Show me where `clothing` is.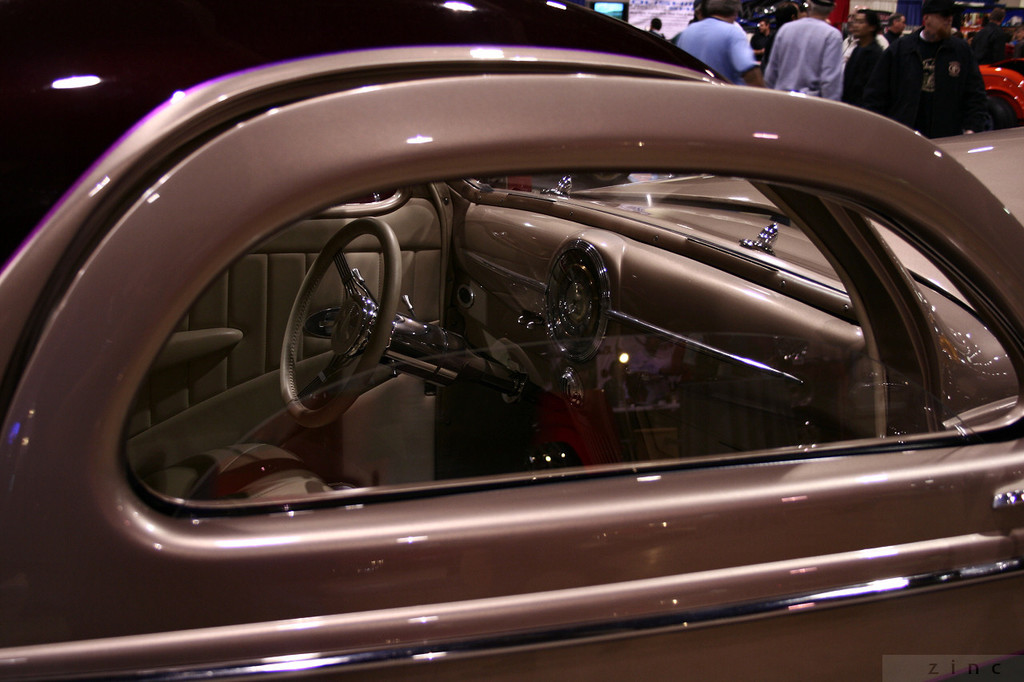
`clothing` is at (681, 14, 757, 82).
